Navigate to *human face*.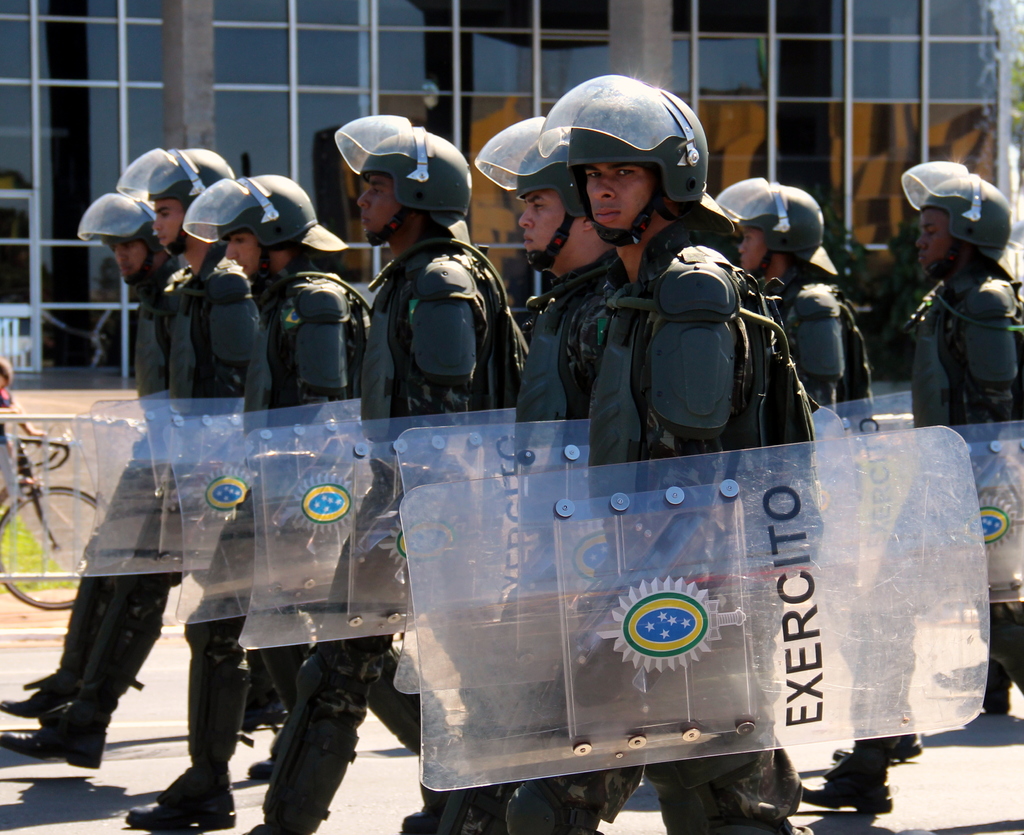
Navigation target: 582,164,652,226.
